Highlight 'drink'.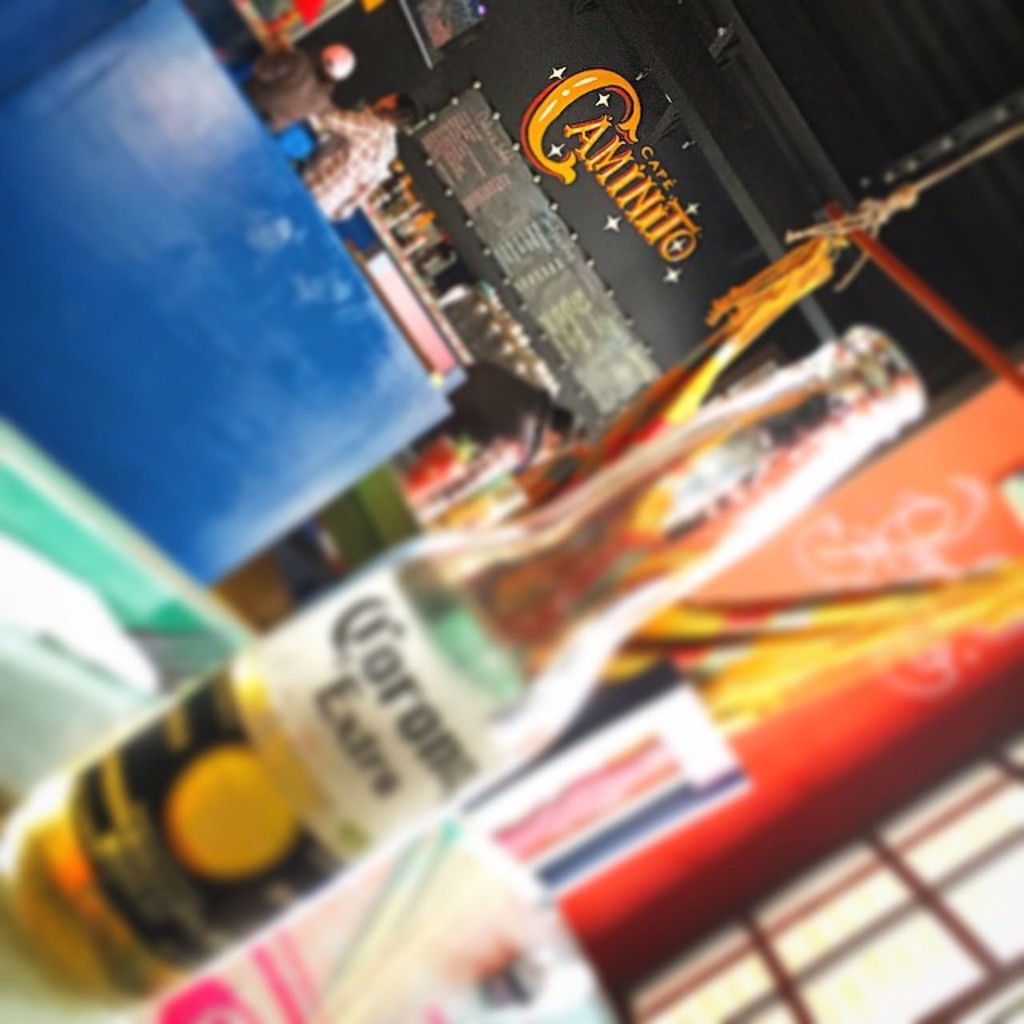
Highlighted region: region(0, 653, 381, 1010).
